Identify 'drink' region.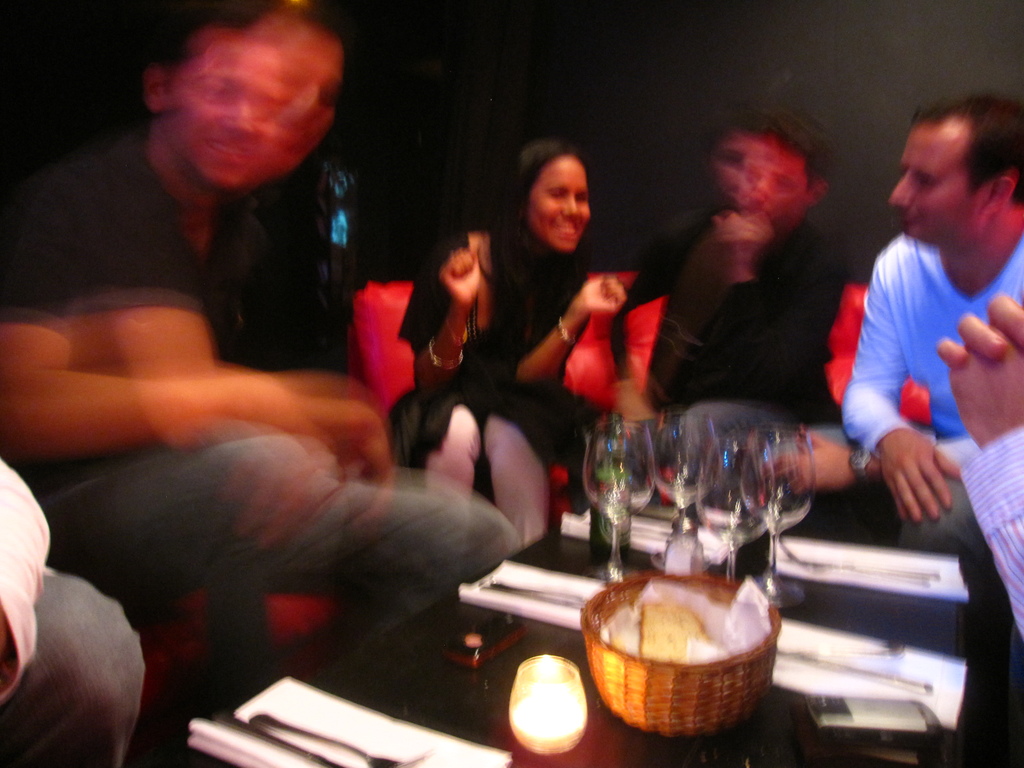
Region: (589, 480, 653, 525).
